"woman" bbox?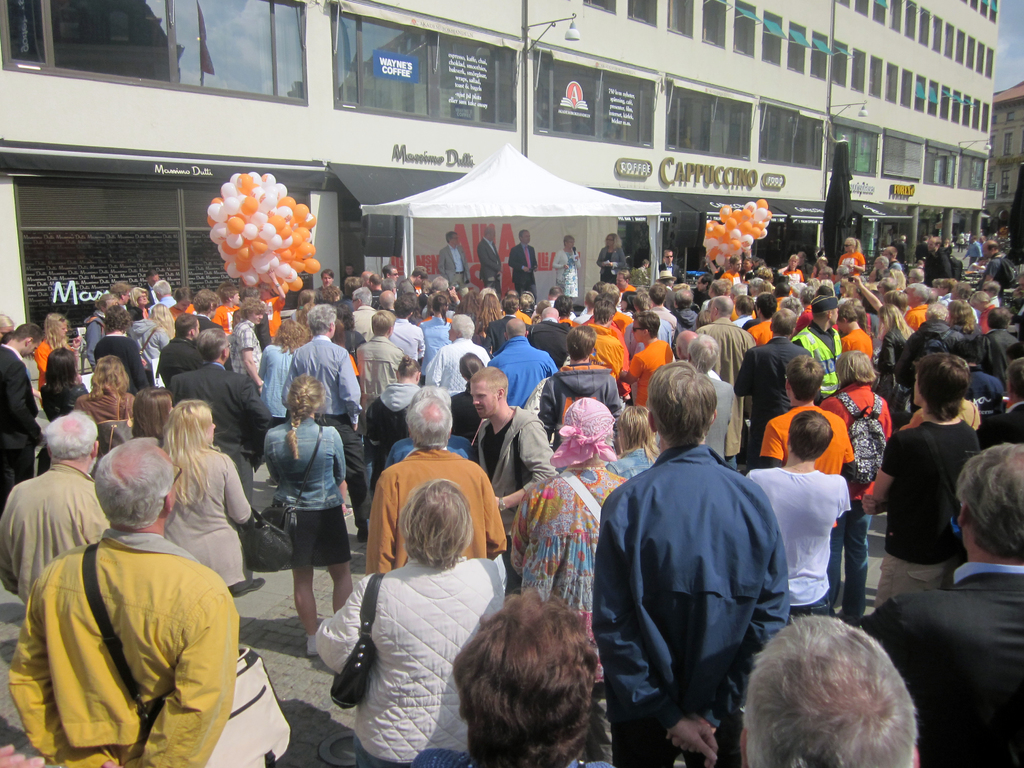
x1=257, y1=376, x2=356, y2=652
